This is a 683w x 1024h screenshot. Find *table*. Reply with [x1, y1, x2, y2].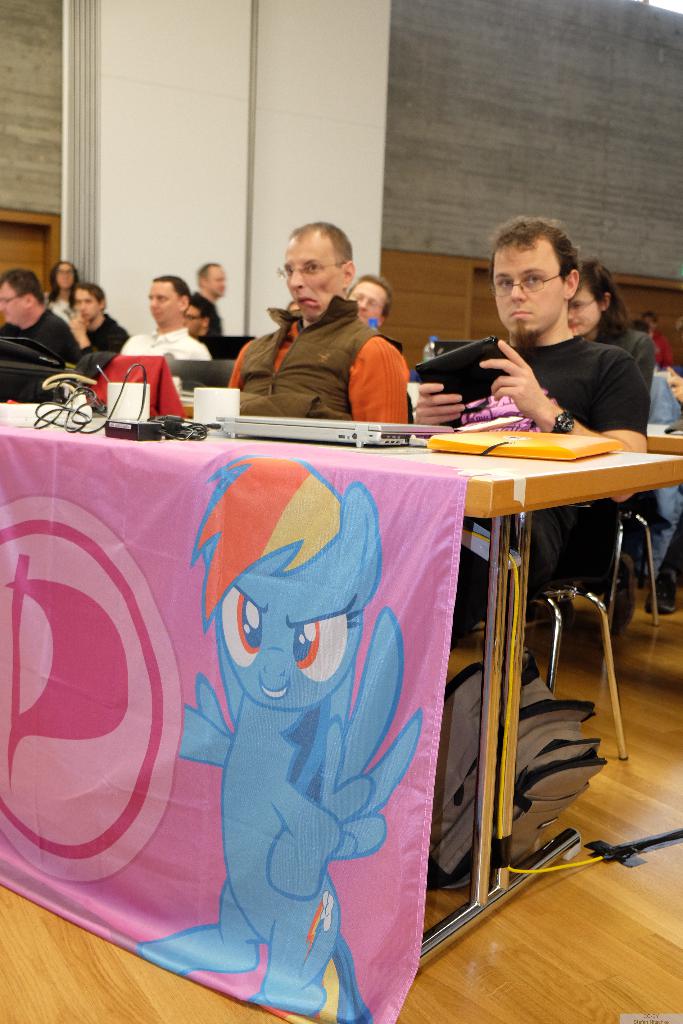
[648, 423, 682, 458].
